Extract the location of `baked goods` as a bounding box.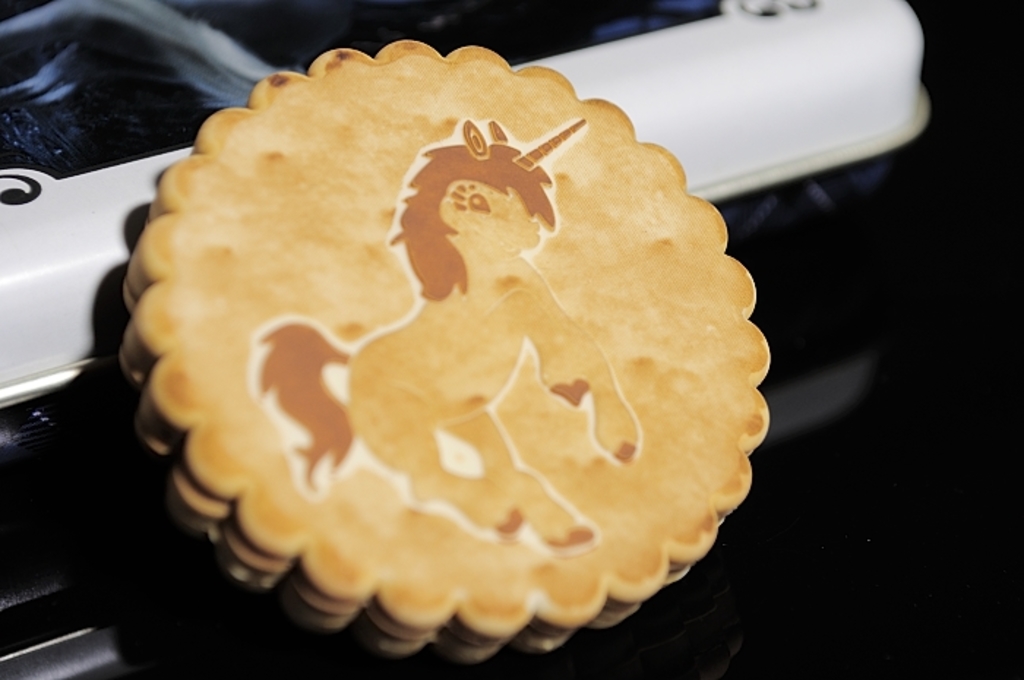
box=[151, 23, 771, 676].
